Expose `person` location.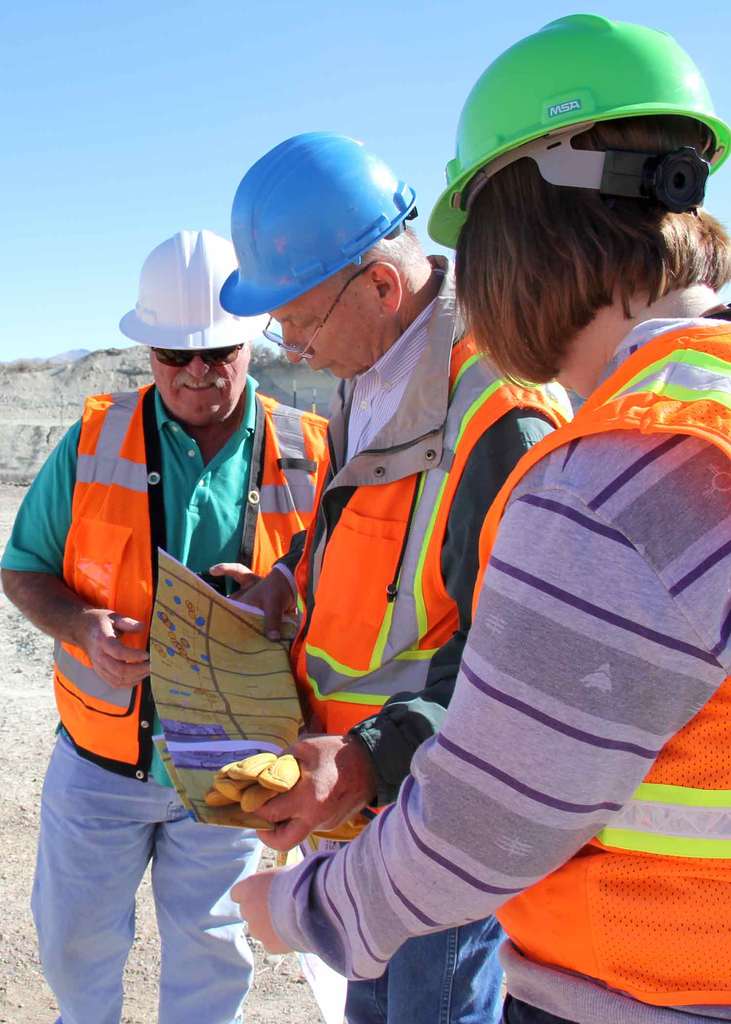
Exposed at pyautogui.locateOnScreen(207, 4, 730, 1023).
